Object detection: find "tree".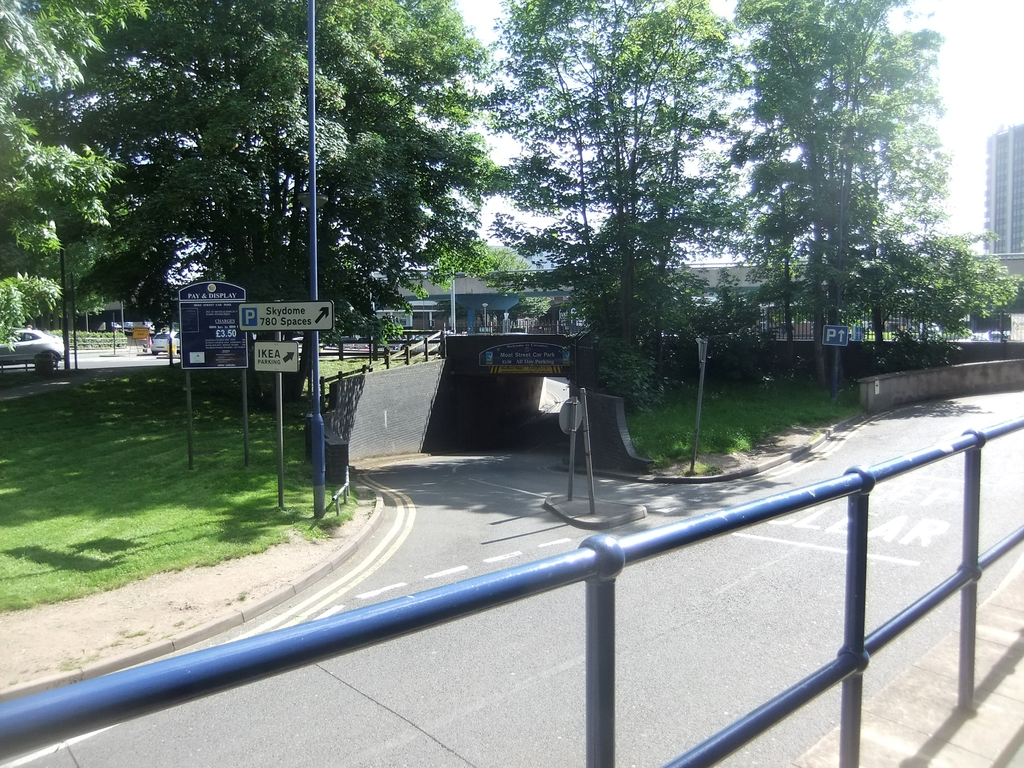
BBox(728, 0, 1023, 364).
